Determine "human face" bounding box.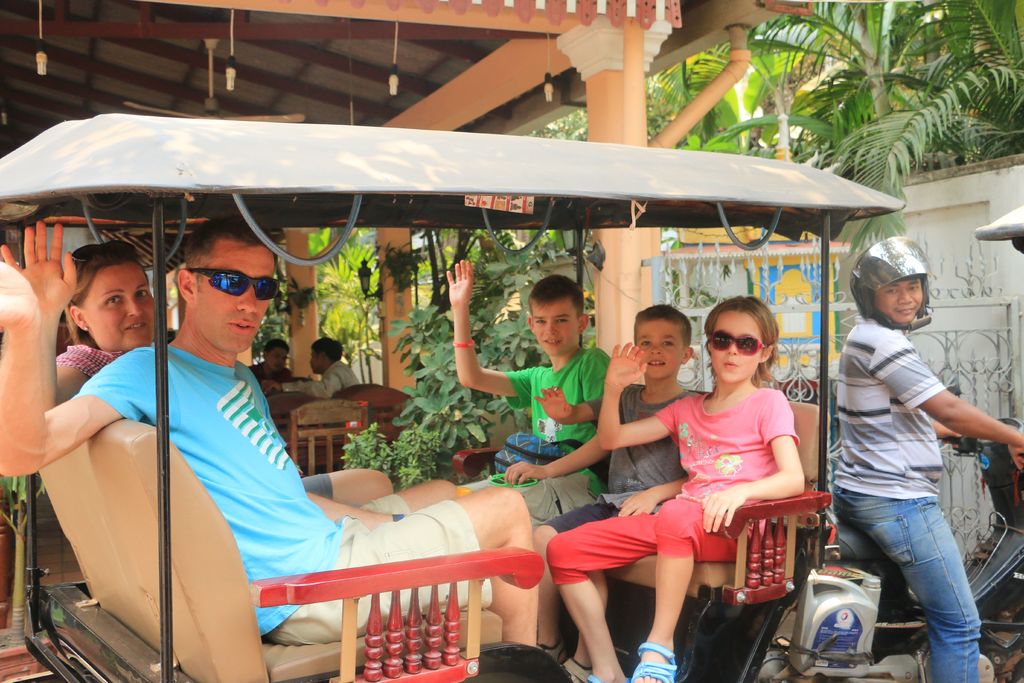
Determined: region(875, 277, 924, 321).
